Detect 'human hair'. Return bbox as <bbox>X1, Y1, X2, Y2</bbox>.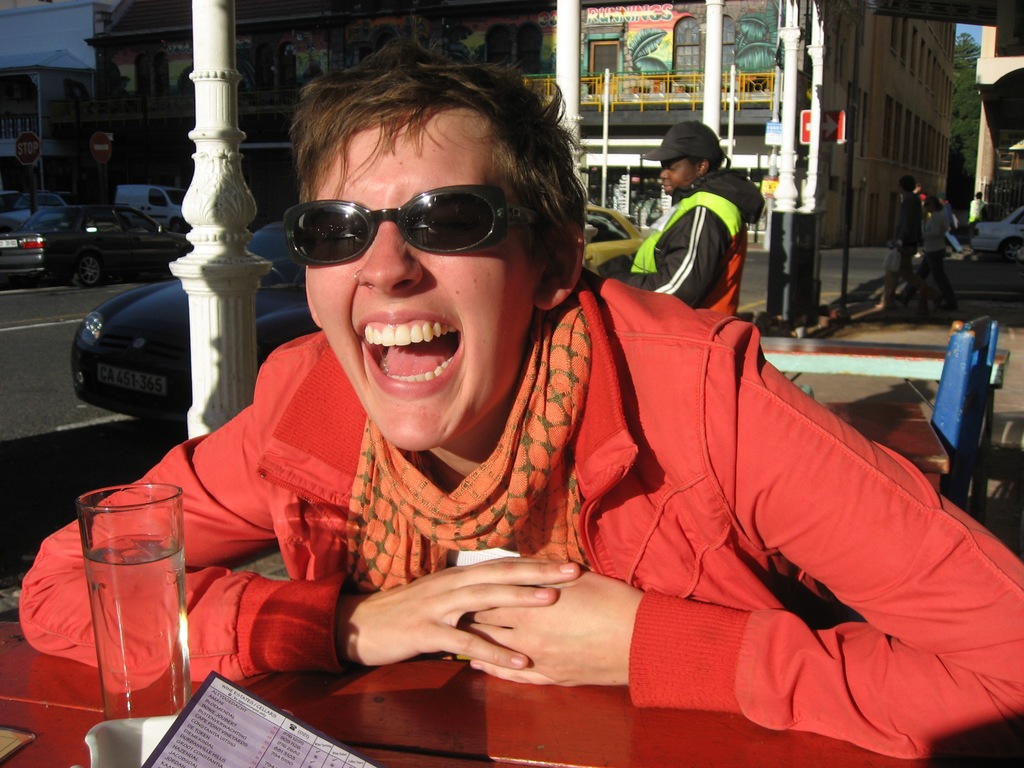
<bbox>275, 56, 572, 248</bbox>.
